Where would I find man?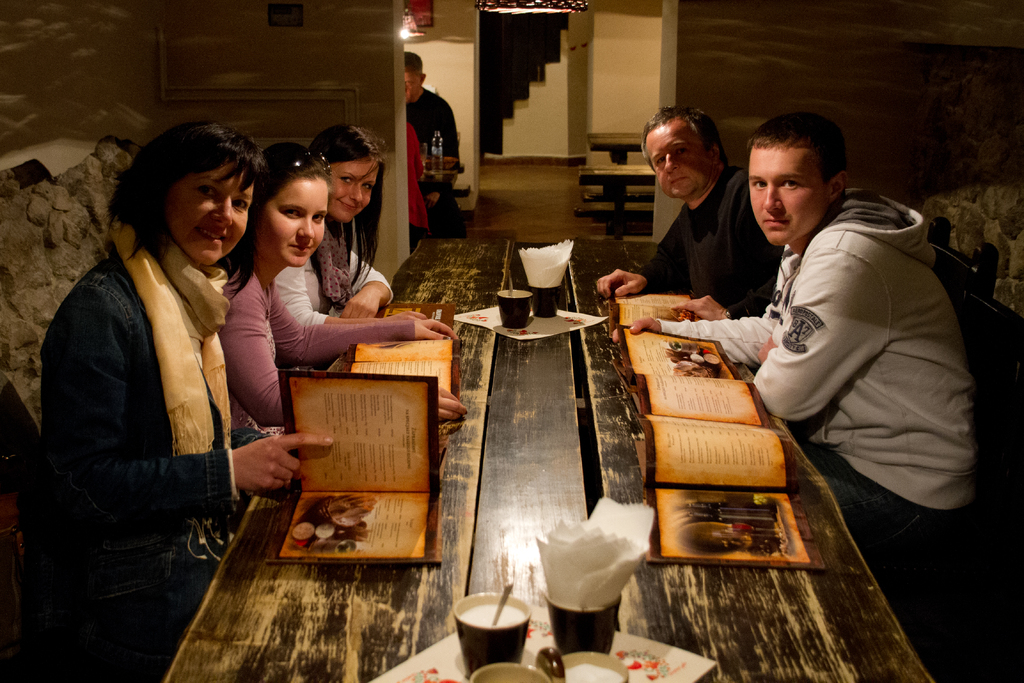
At (401,53,455,259).
